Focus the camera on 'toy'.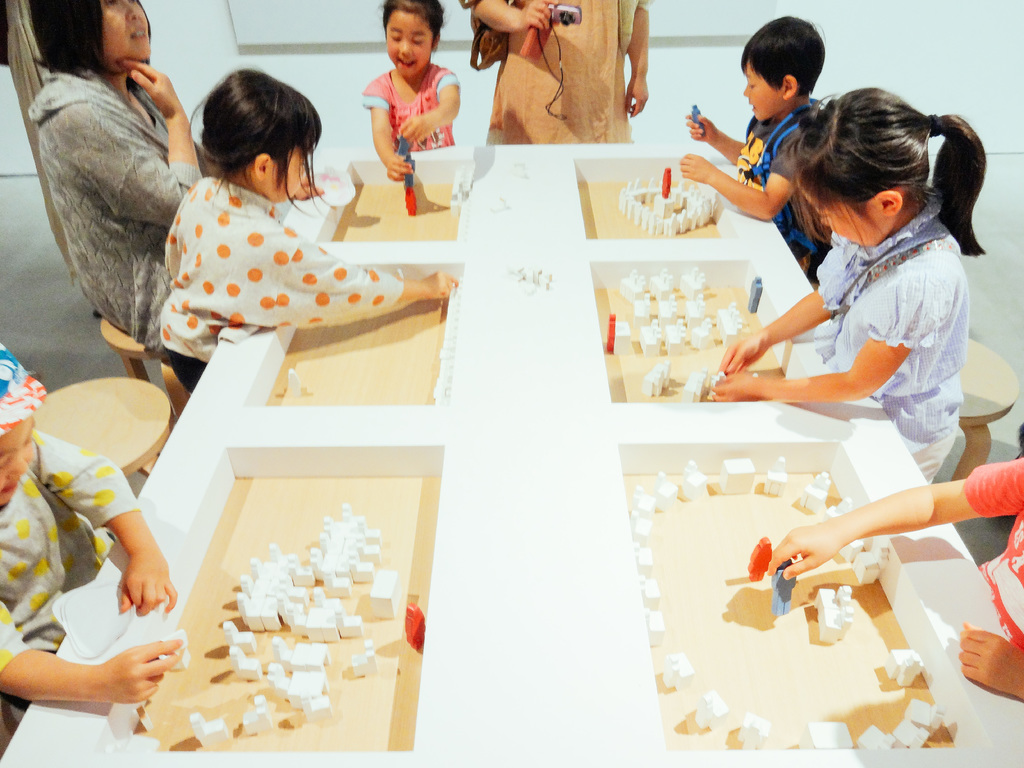
Focus region: [x1=635, y1=324, x2=659, y2=343].
